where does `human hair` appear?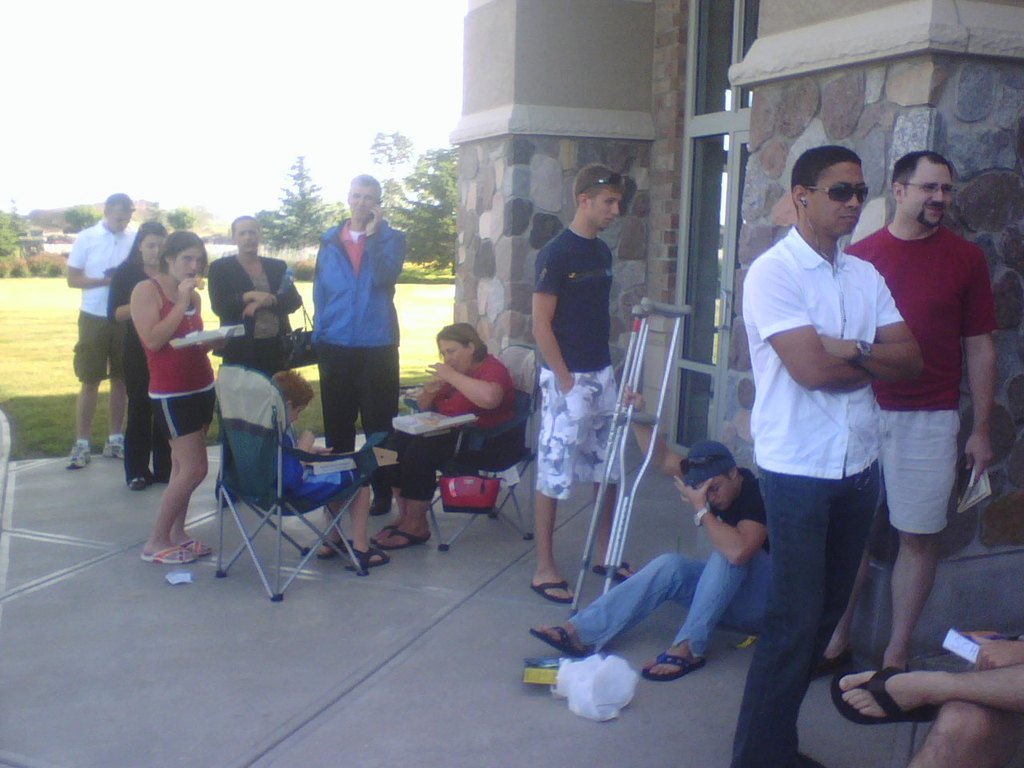
Appears at x1=573, y1=165, x2=621, y2=203.
